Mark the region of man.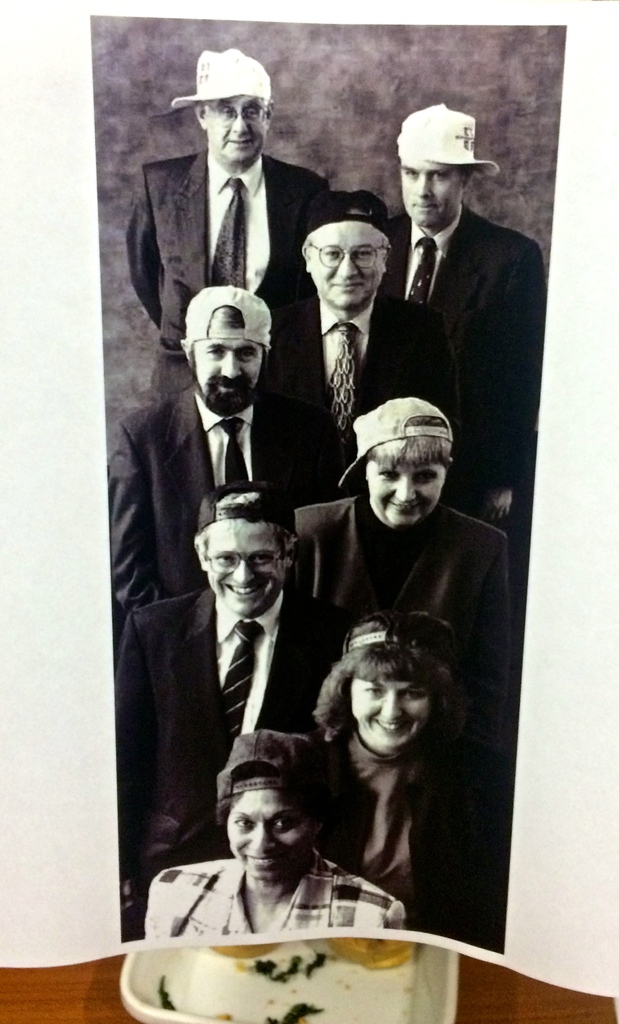
Region: BBox(127, 49, 332, 417).
